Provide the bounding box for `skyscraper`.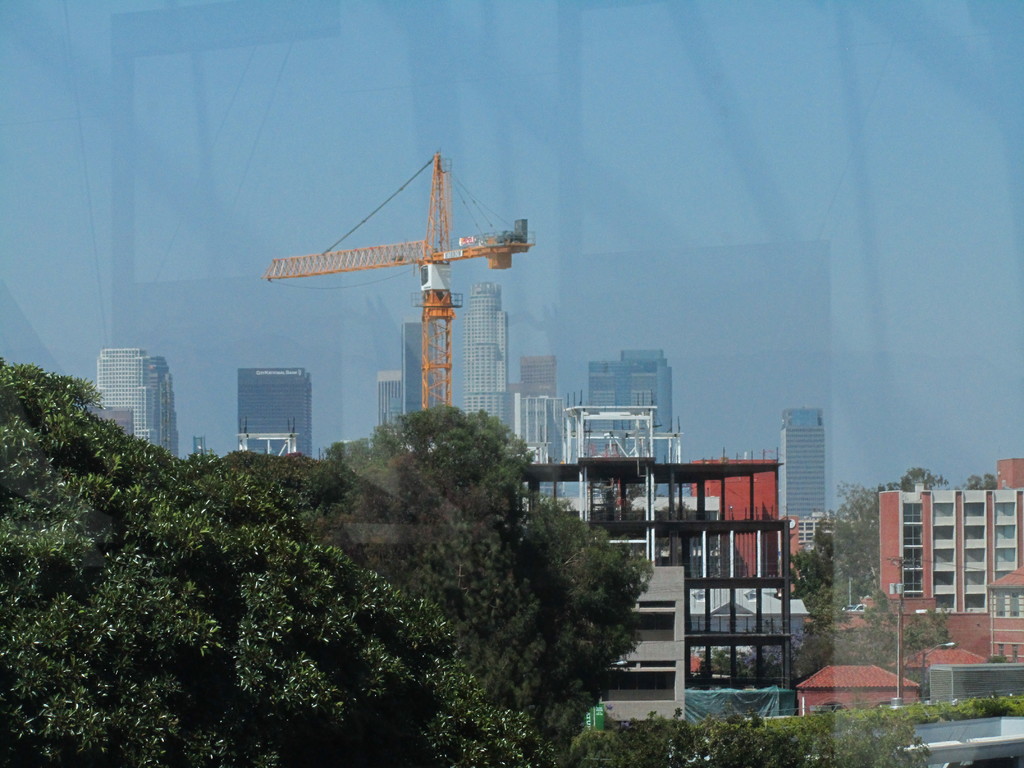
select_region(586, 353, 679, 504).
